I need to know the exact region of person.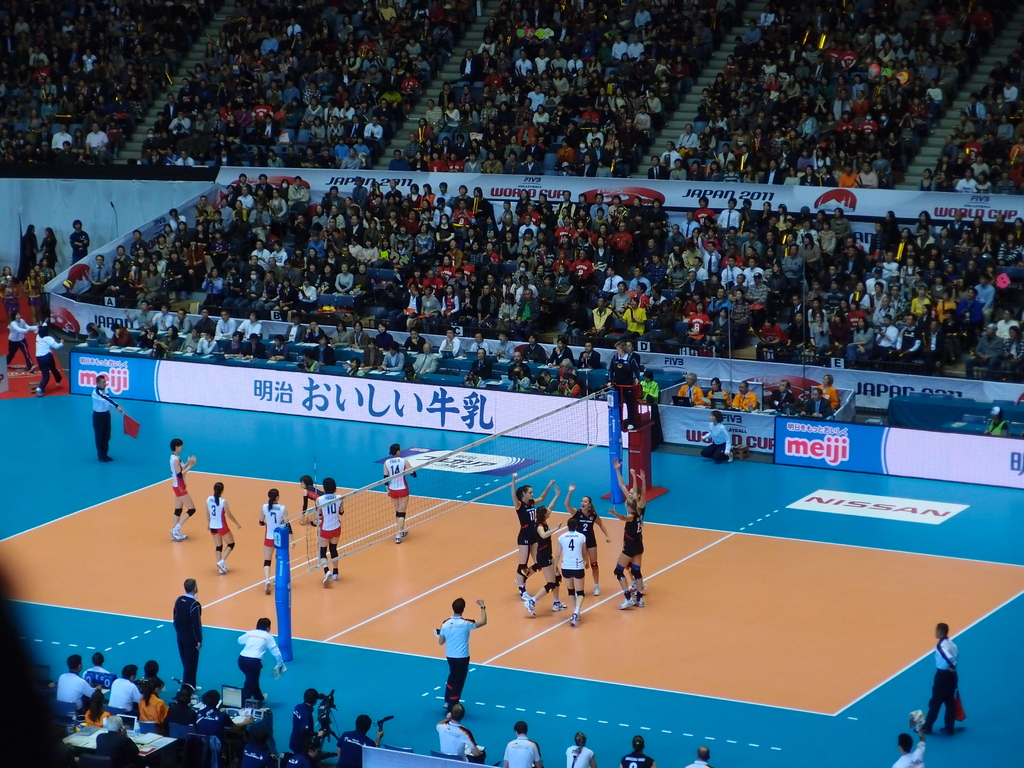
Region: bbox=[609, 468, 643, 611].
